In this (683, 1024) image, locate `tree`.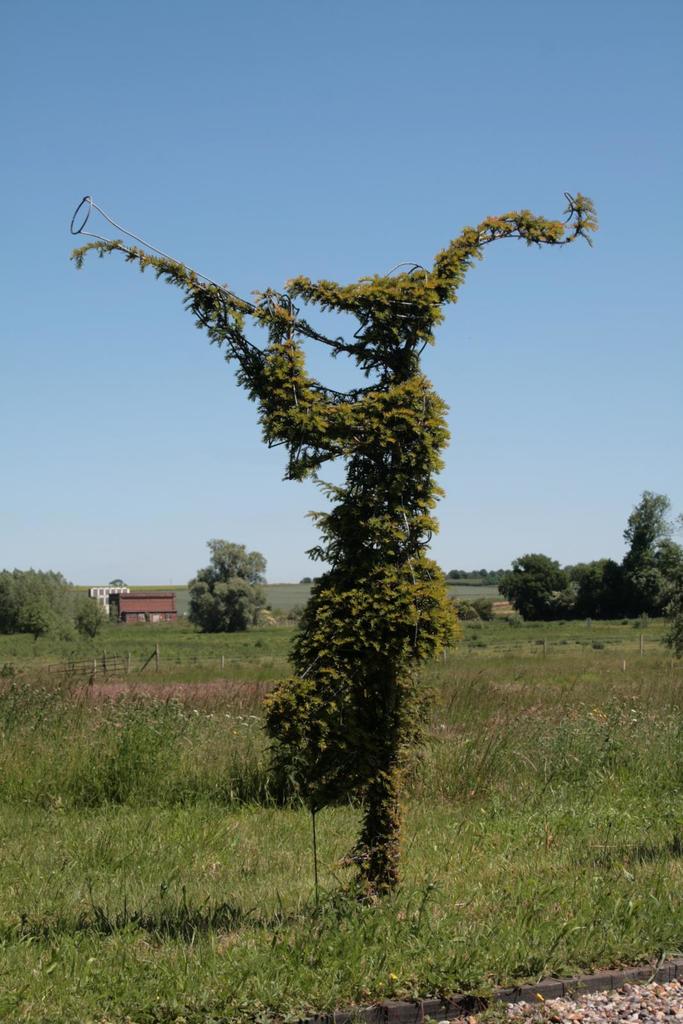
Bounding box: box(0, 557, 100, 653).
